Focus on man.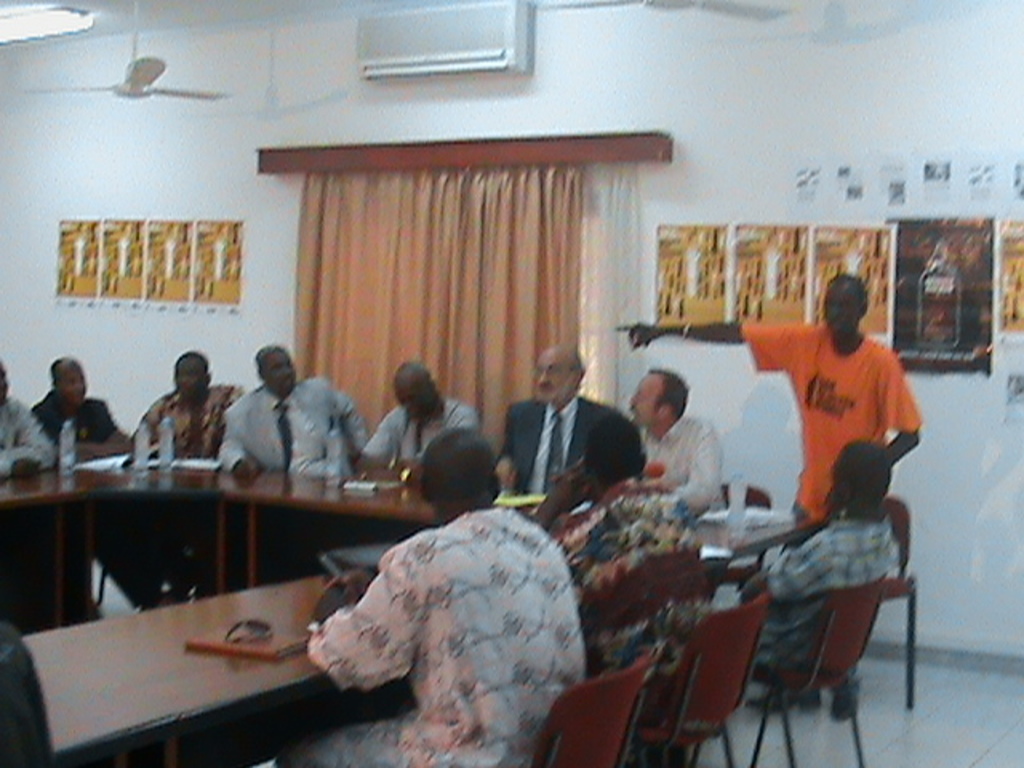
Focused at (left=608, top=274, right=917, bottom=517).
